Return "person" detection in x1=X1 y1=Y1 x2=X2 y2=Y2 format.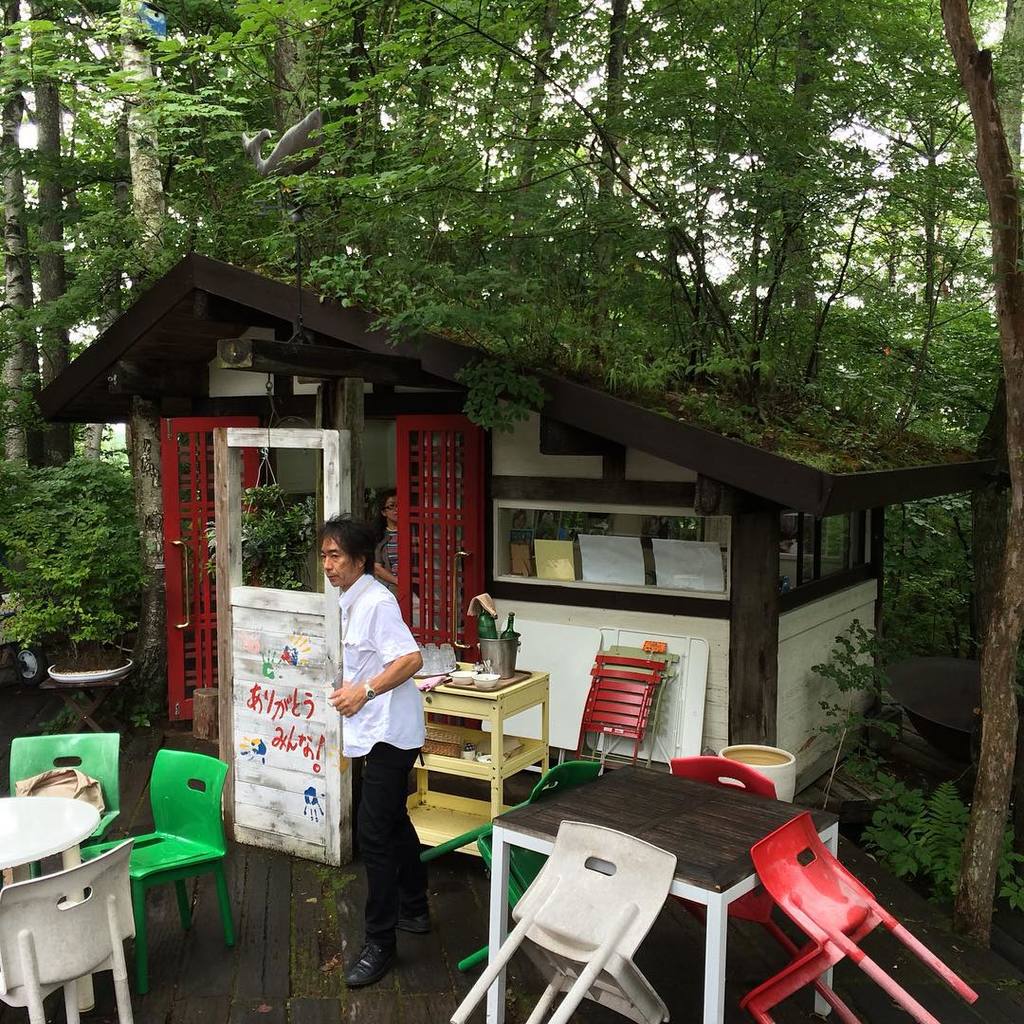
x1=305 y1=521 x2=434 y2=993.
